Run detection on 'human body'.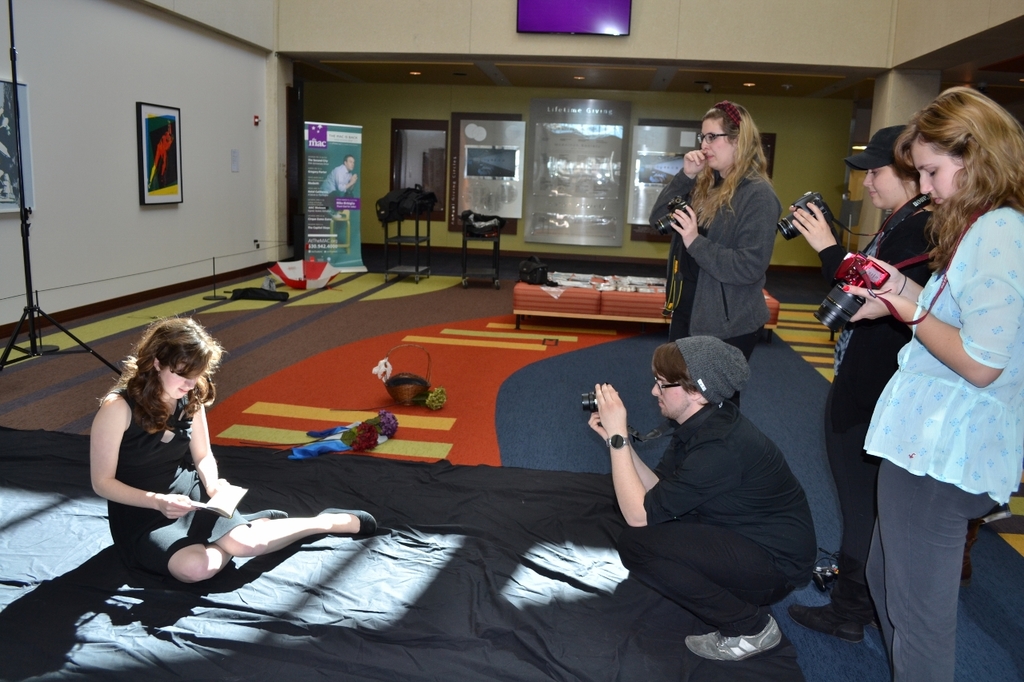
Result: rect(73, 328, 322, 589).
